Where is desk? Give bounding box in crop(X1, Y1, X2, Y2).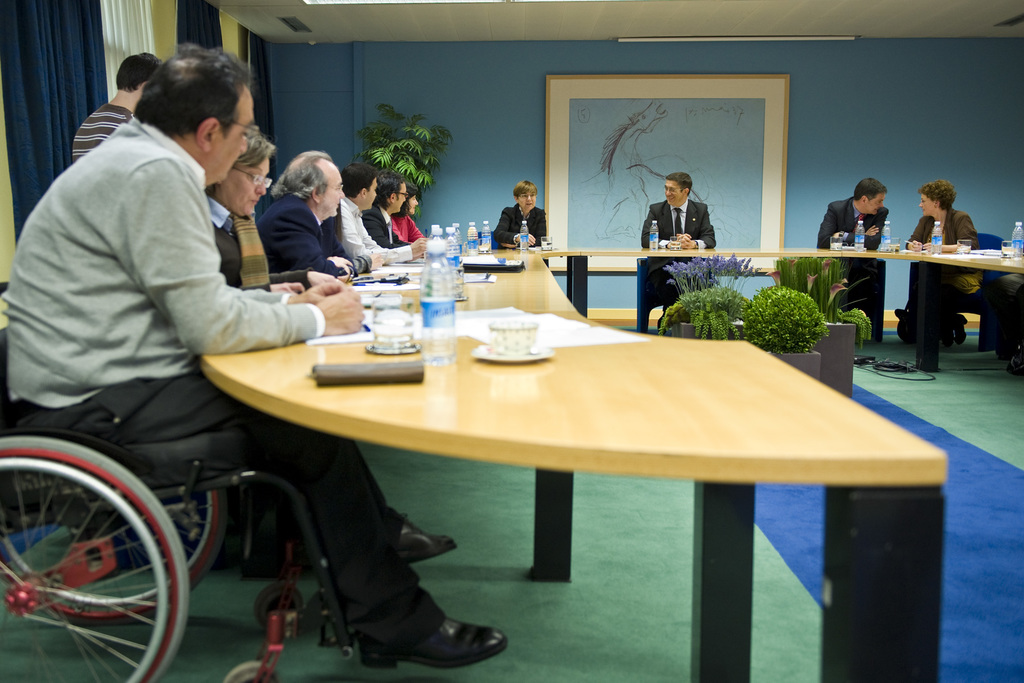
crop(128, 271, 897, 682).
